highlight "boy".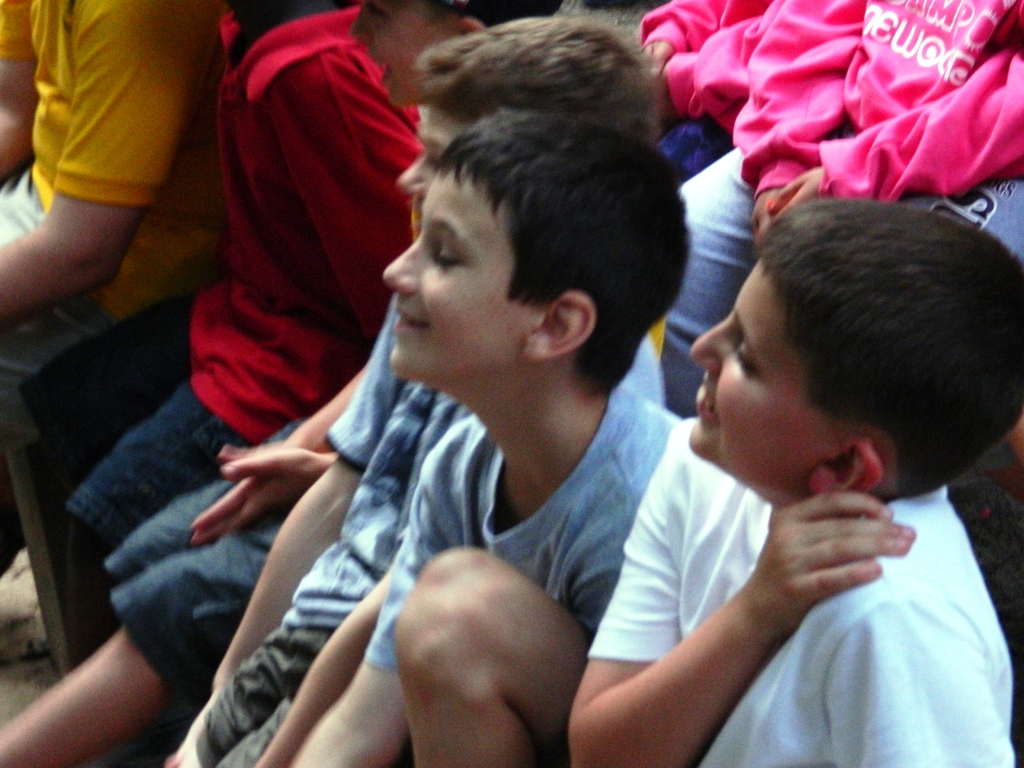
Highlighted region: crop(167, 18, 664, 767).
